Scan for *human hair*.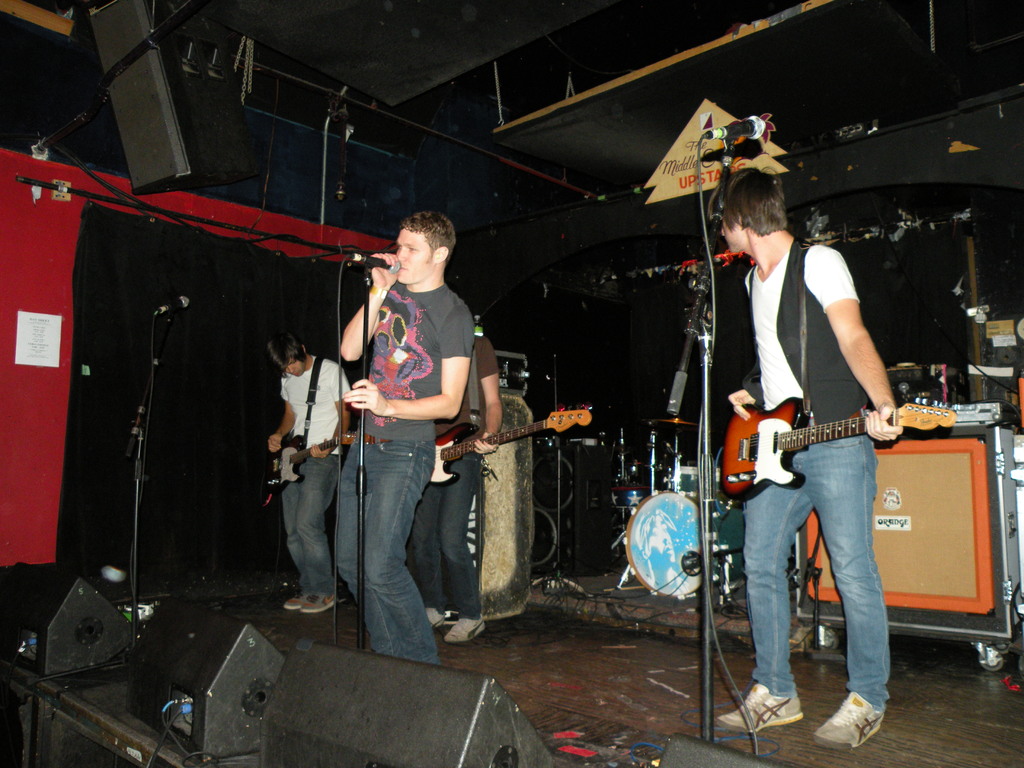
Scan result: 401/209/454/259.
